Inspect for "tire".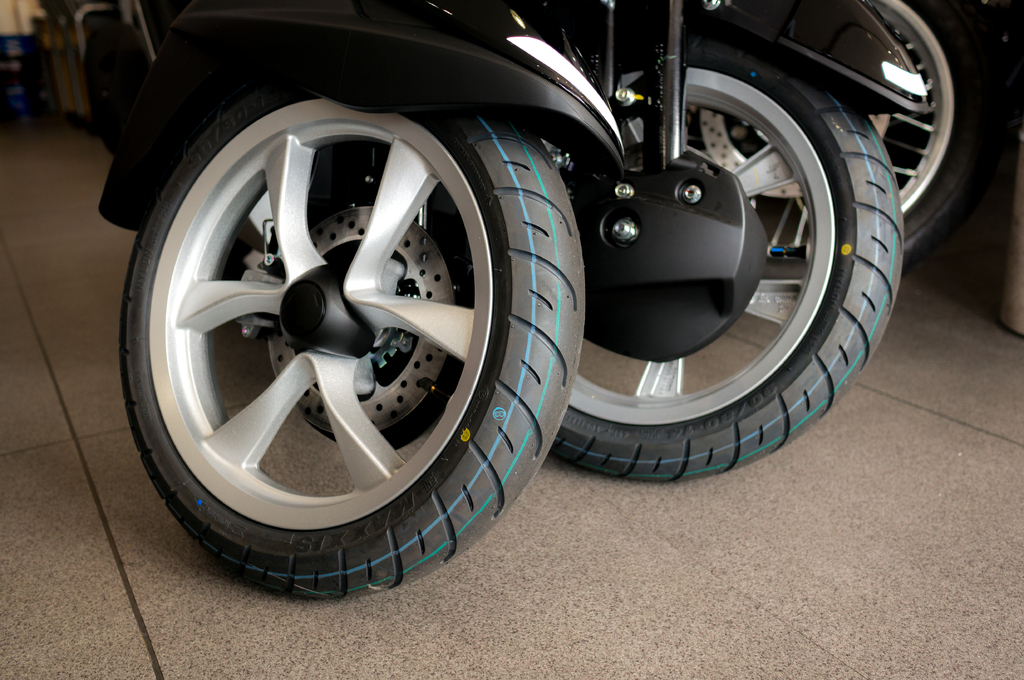
Inspection: 118 16 580 619.
